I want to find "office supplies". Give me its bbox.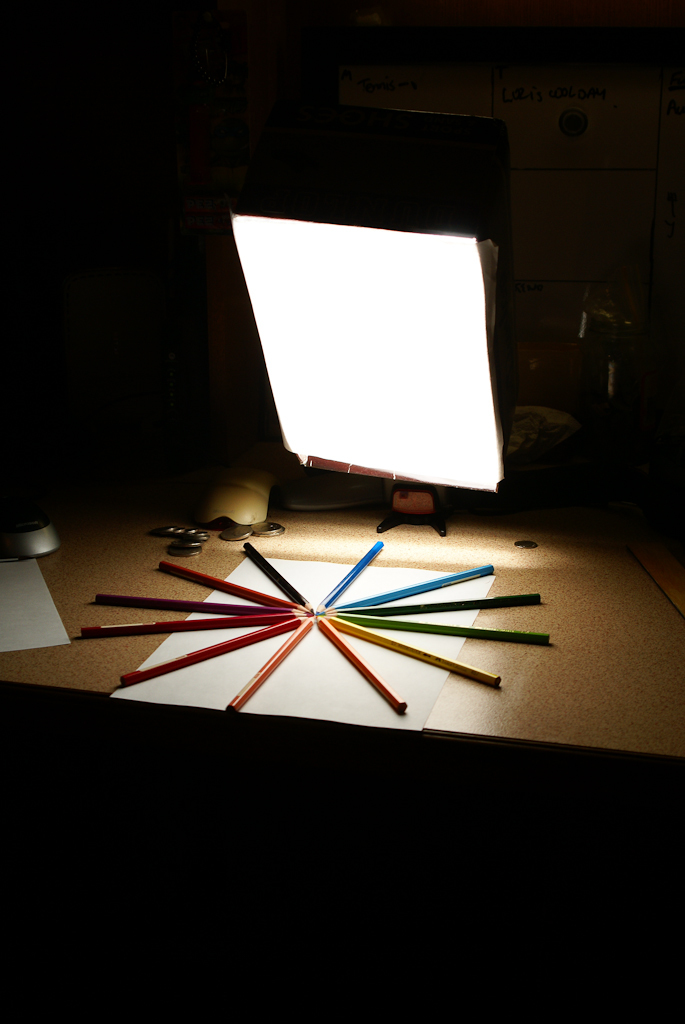
box=[349, 563, 505, 615].
